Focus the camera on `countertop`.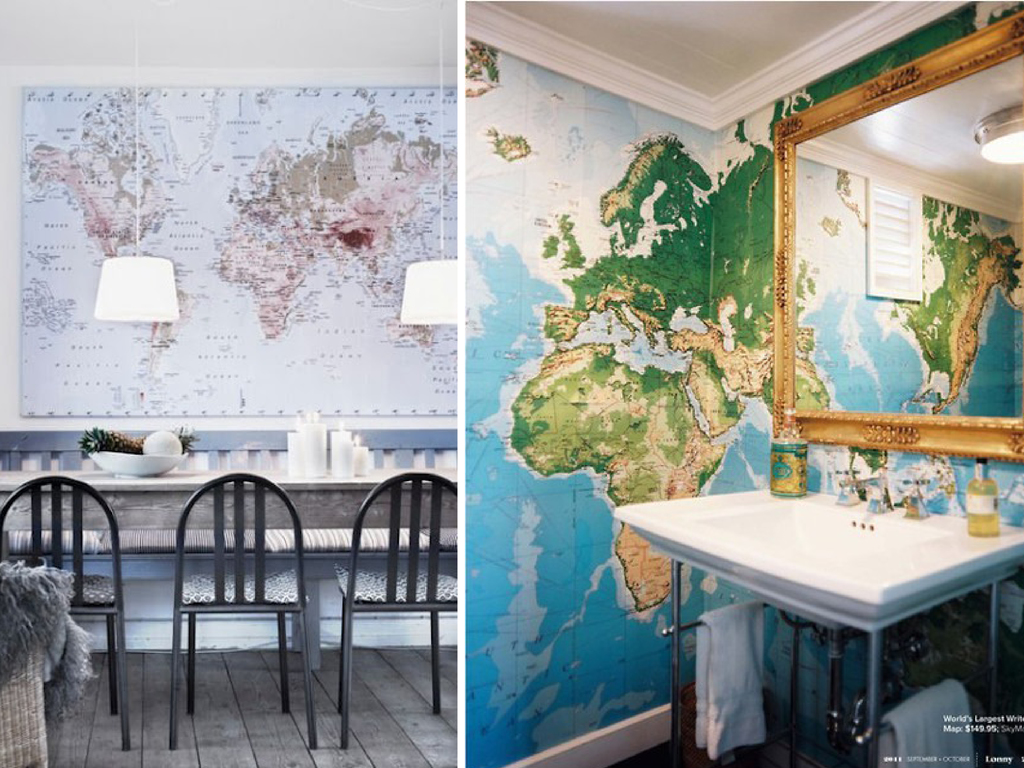
Focus region: box(0, 447, 466, 503).
